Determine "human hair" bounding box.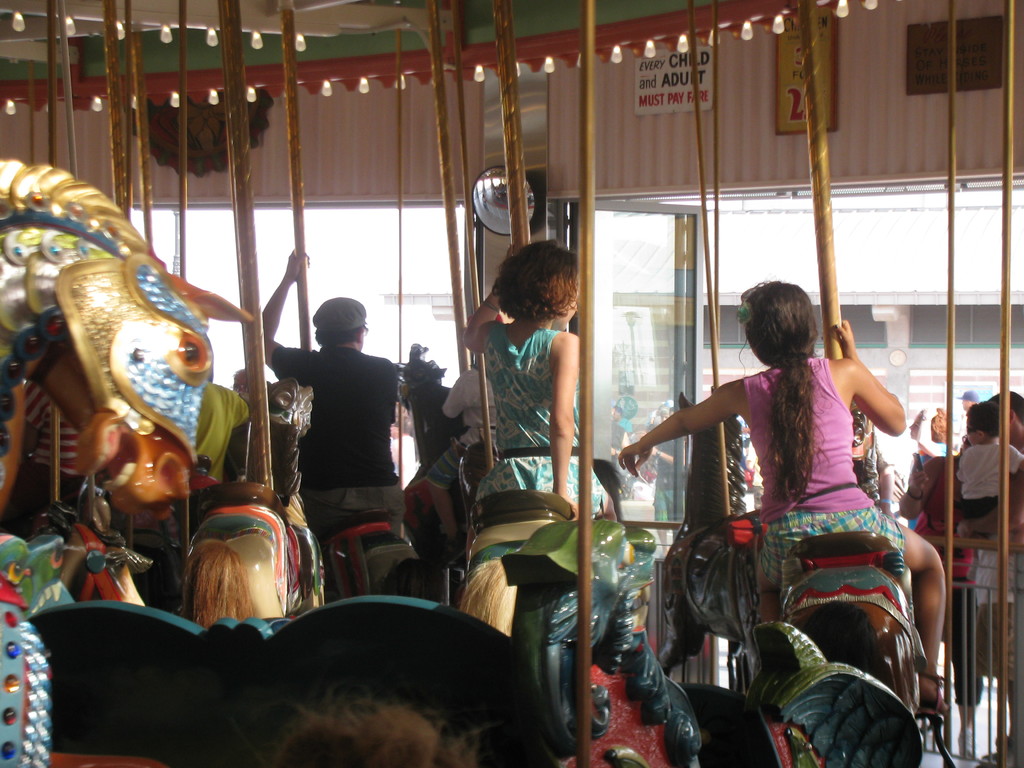
Determined: {"x1": 182, "y1": 503, "x2": 284, "y2": 628}.
